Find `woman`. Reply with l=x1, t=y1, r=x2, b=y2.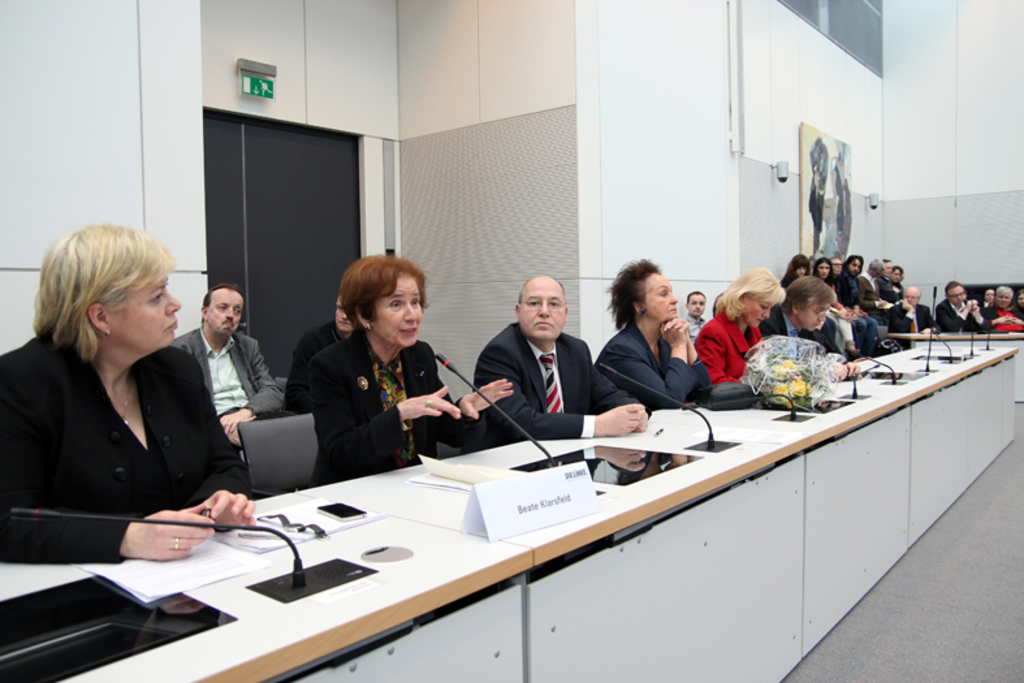
l=299, t=251, r=514, b=492.
